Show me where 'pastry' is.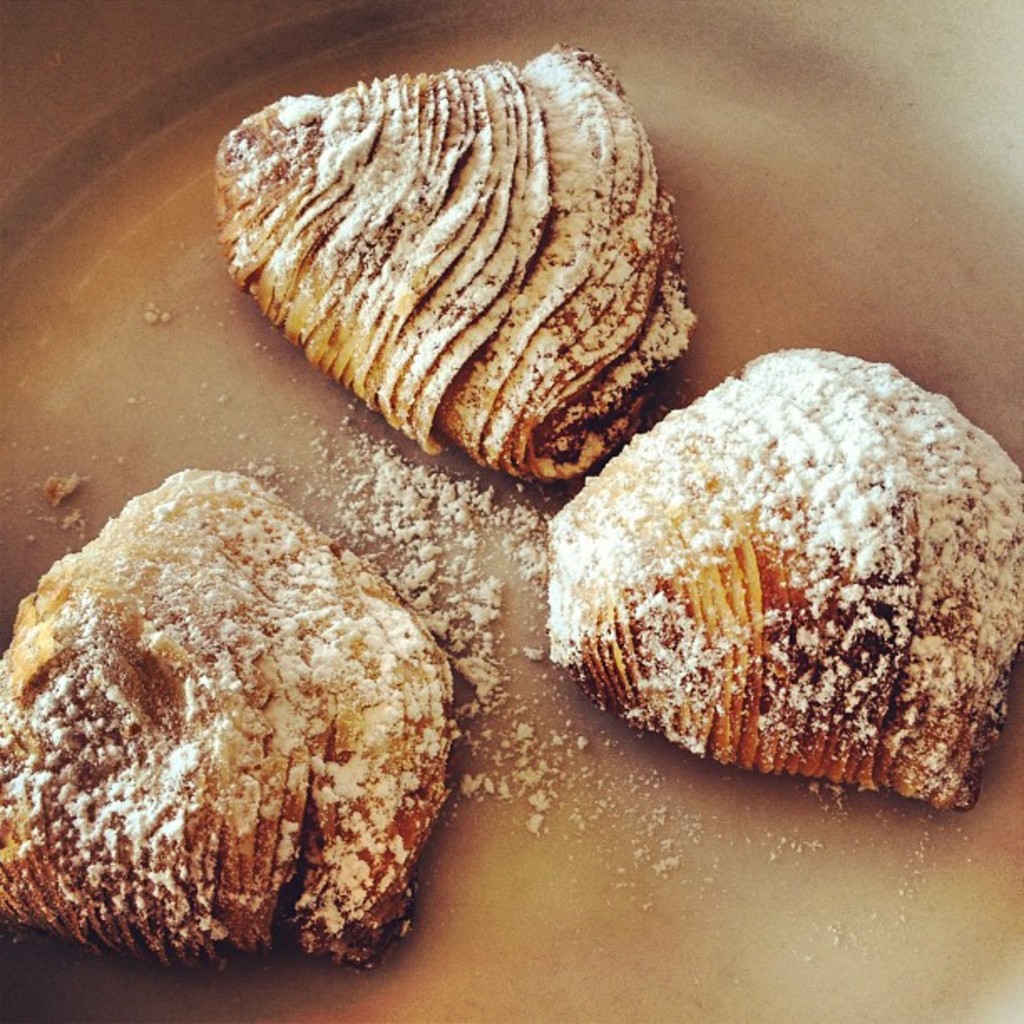
'pastry' is at box=[550, 343, 1022, 810].
